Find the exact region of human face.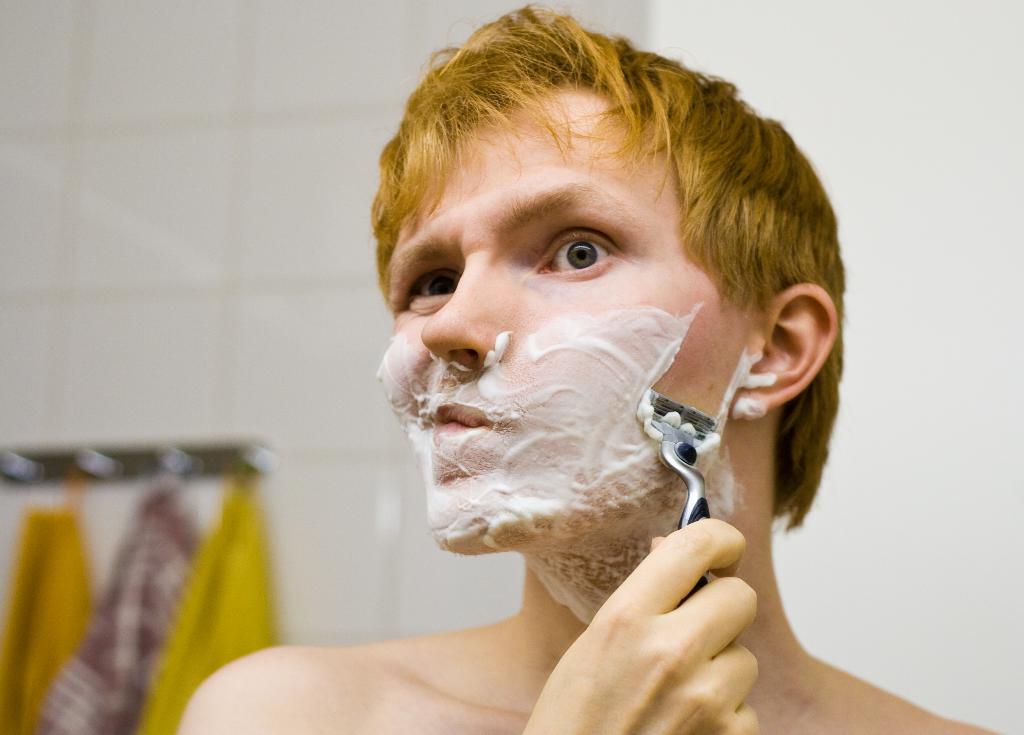
Exact region: [x1=376, y1=81, x2=753, y2=557].
